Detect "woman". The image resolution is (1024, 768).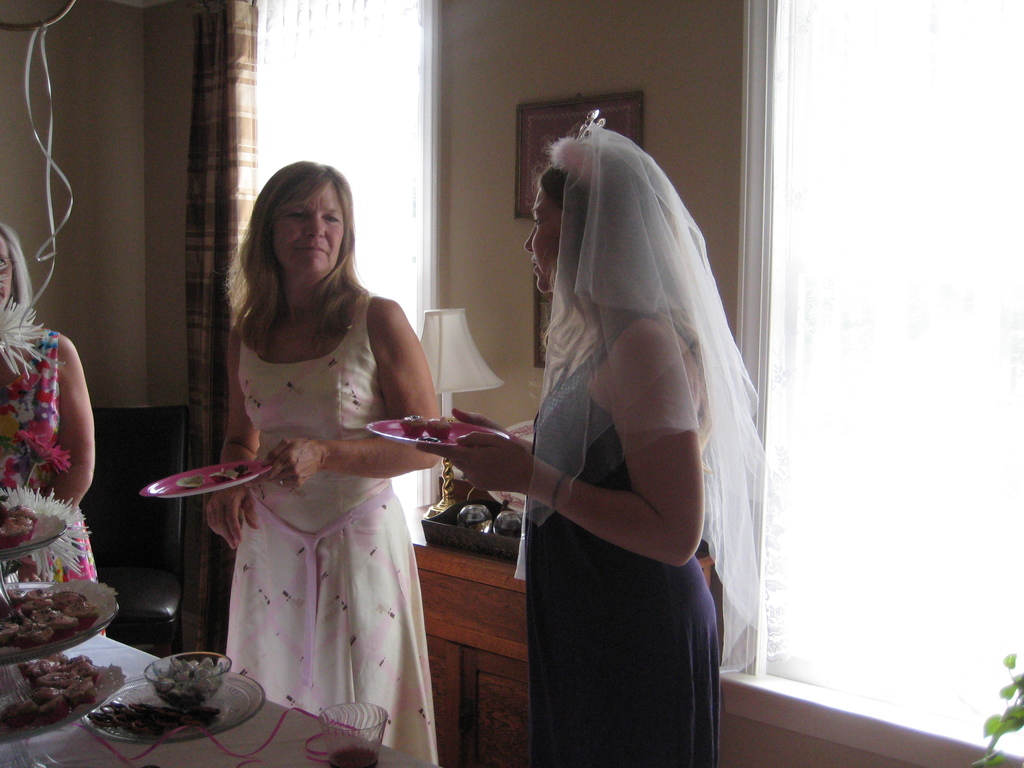
0/216/108/640.
